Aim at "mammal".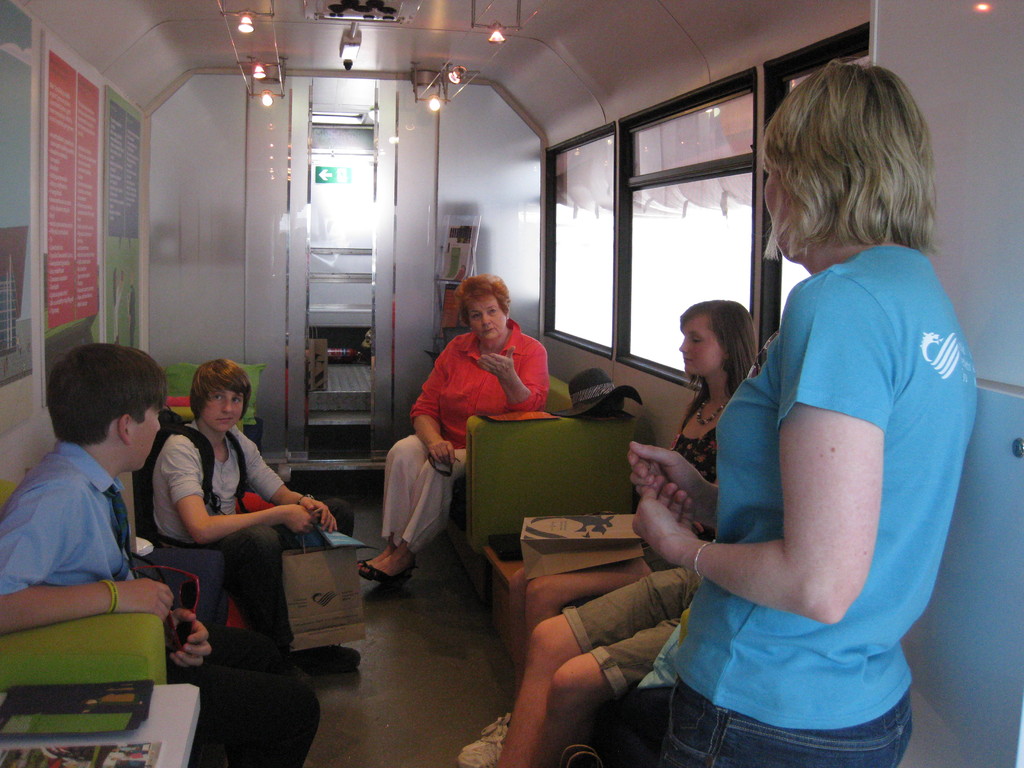
Aimed at 454 296 751 767.
